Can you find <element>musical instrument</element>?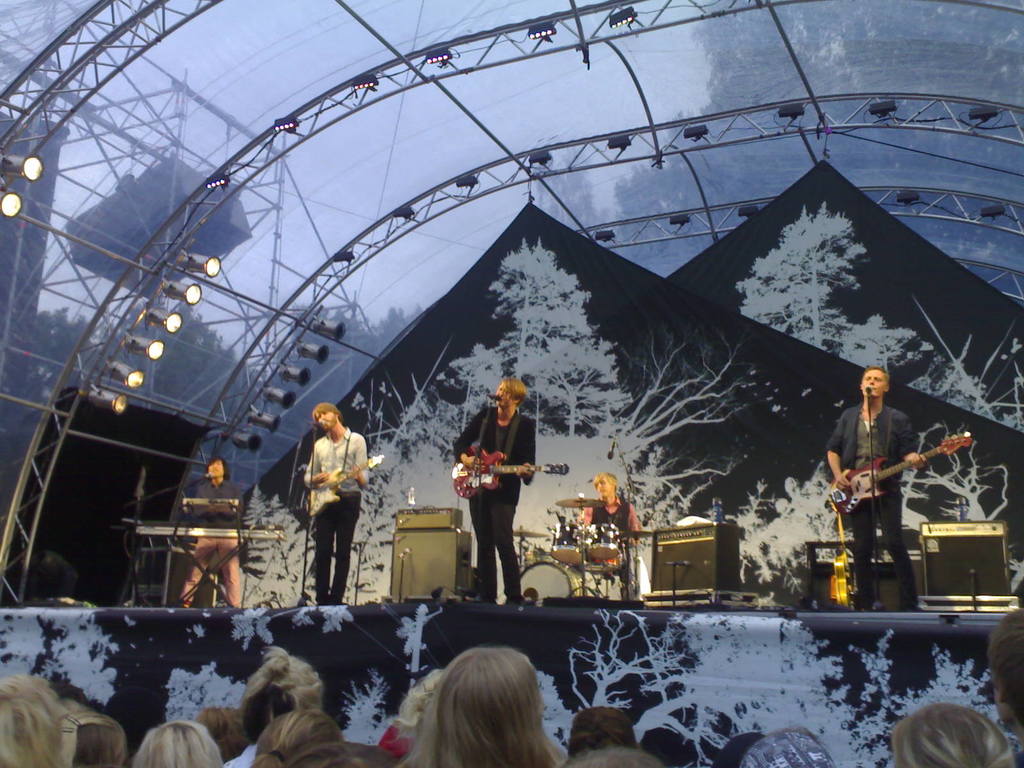
Yes, bounding box: {"x1": 302, "y1": 447, "x2": 387, "y2": 527}.
